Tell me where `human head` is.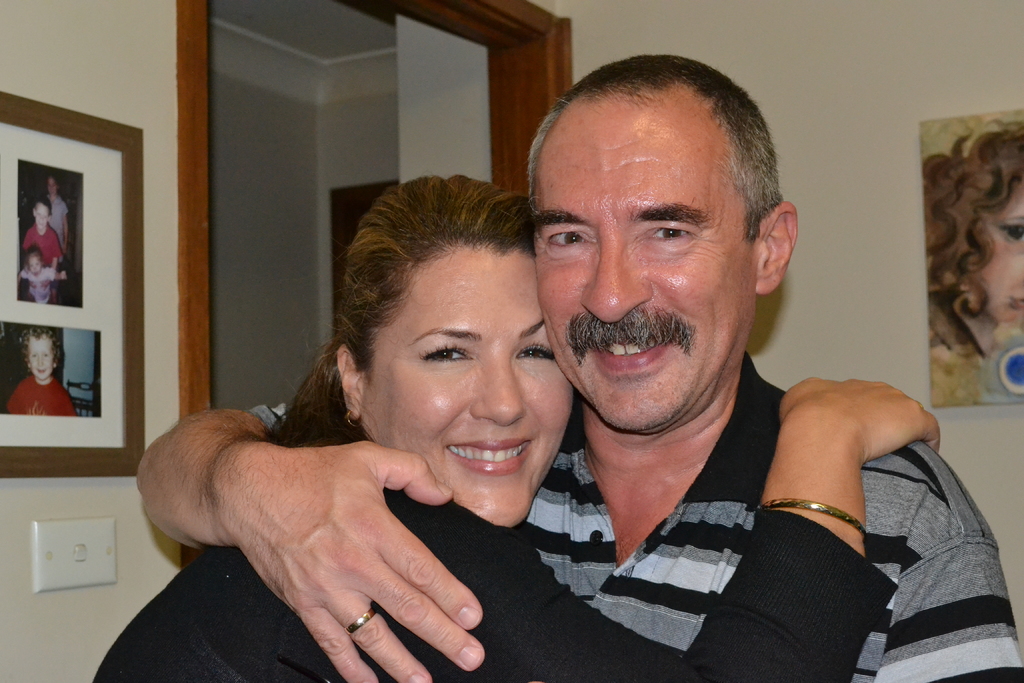
`human head` is at 314:181:566:480.
